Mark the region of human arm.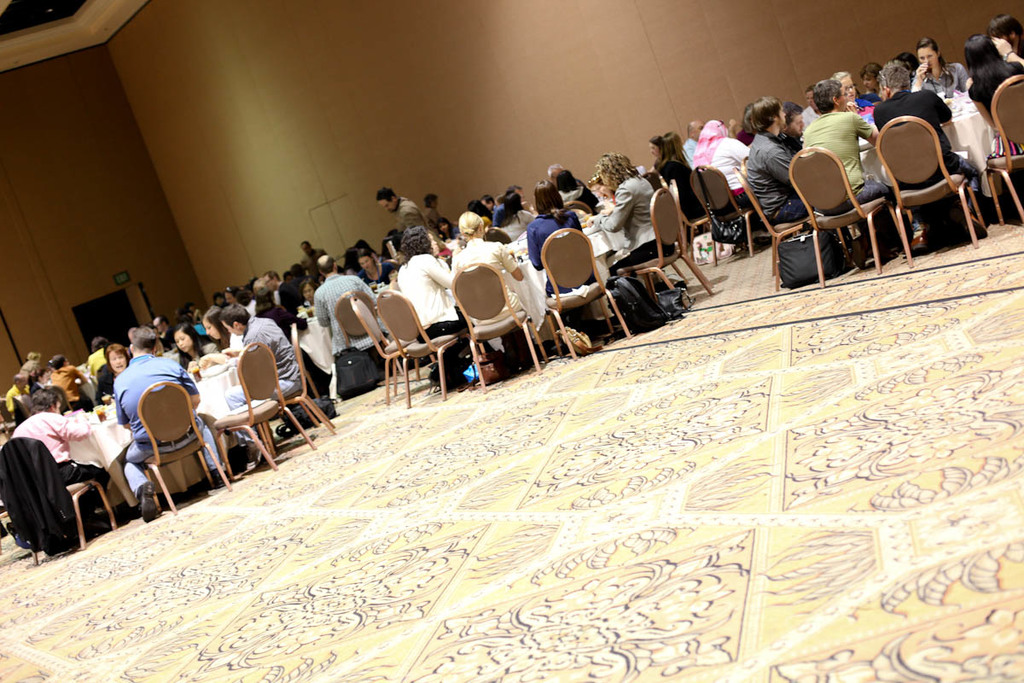
Region: box=[590, 188, 631, 232].
